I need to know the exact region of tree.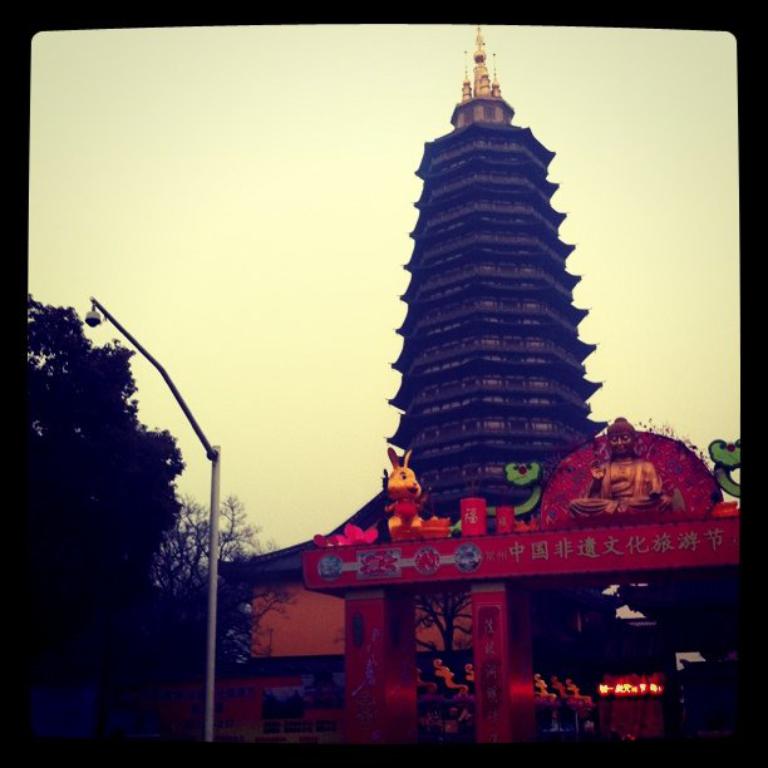
Region: 15, 290, 179, 700.
